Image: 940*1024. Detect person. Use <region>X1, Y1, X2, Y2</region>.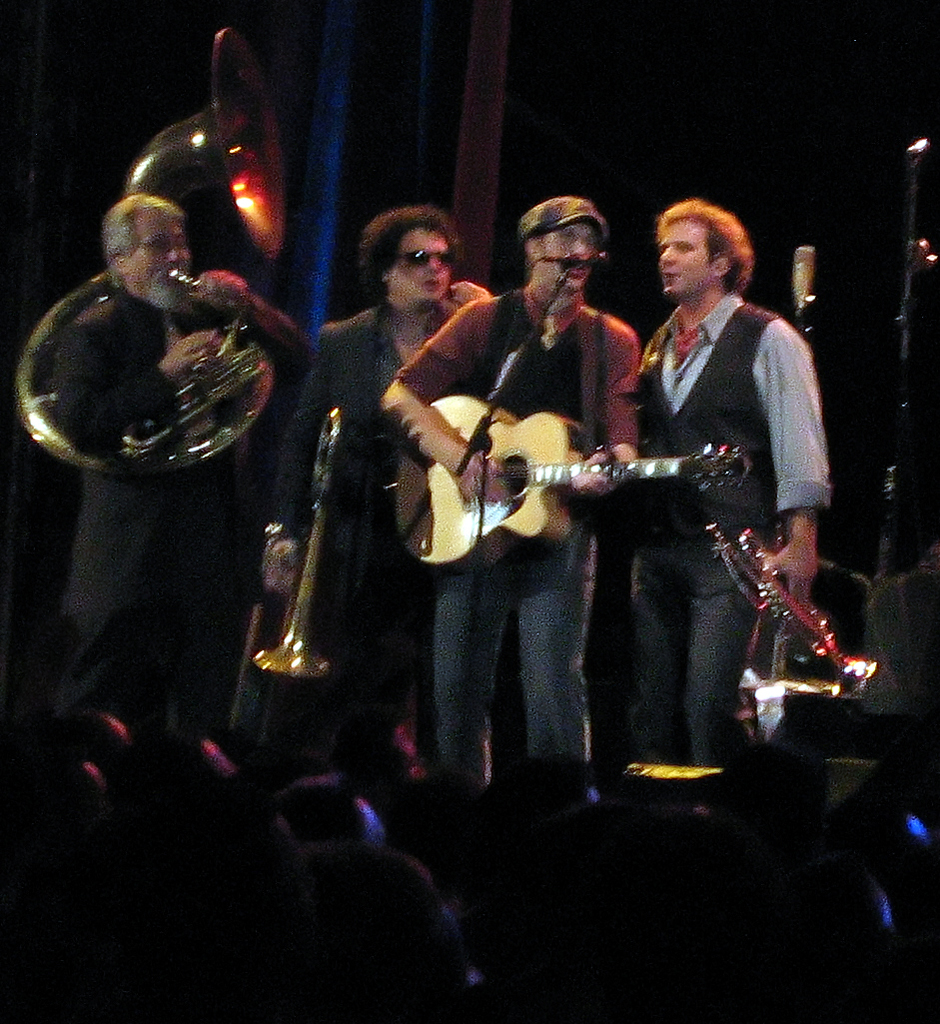
<region>38, 193, 312, 733</region>.
